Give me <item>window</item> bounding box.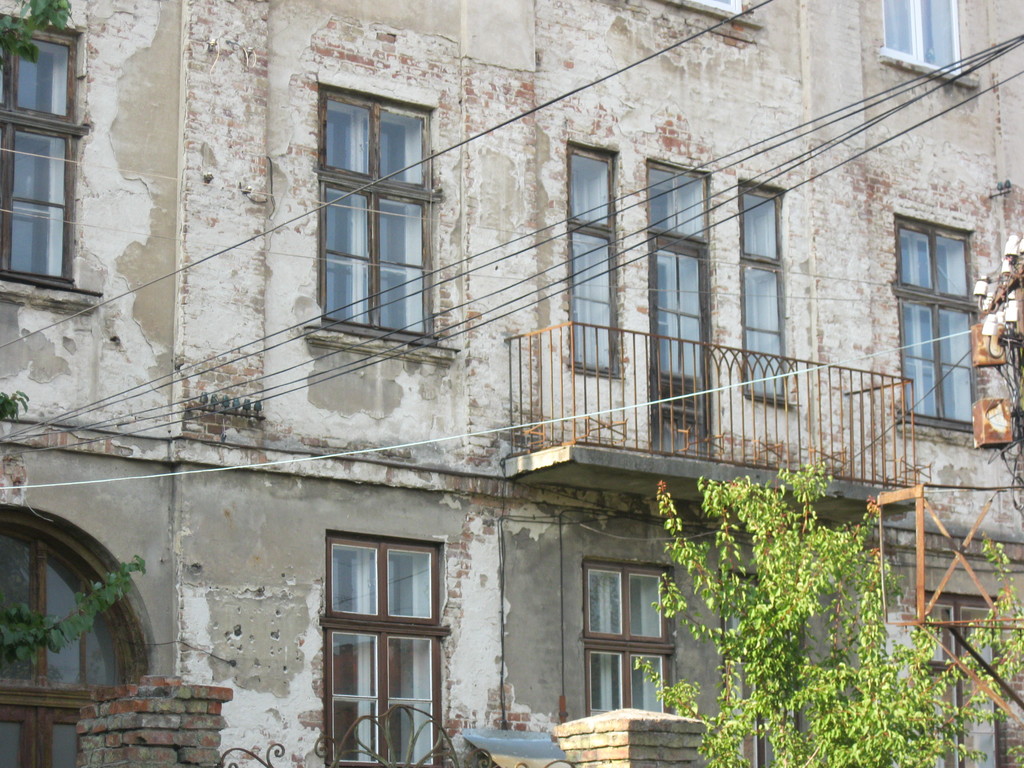
bbox=[567, 144, 614, 378].
